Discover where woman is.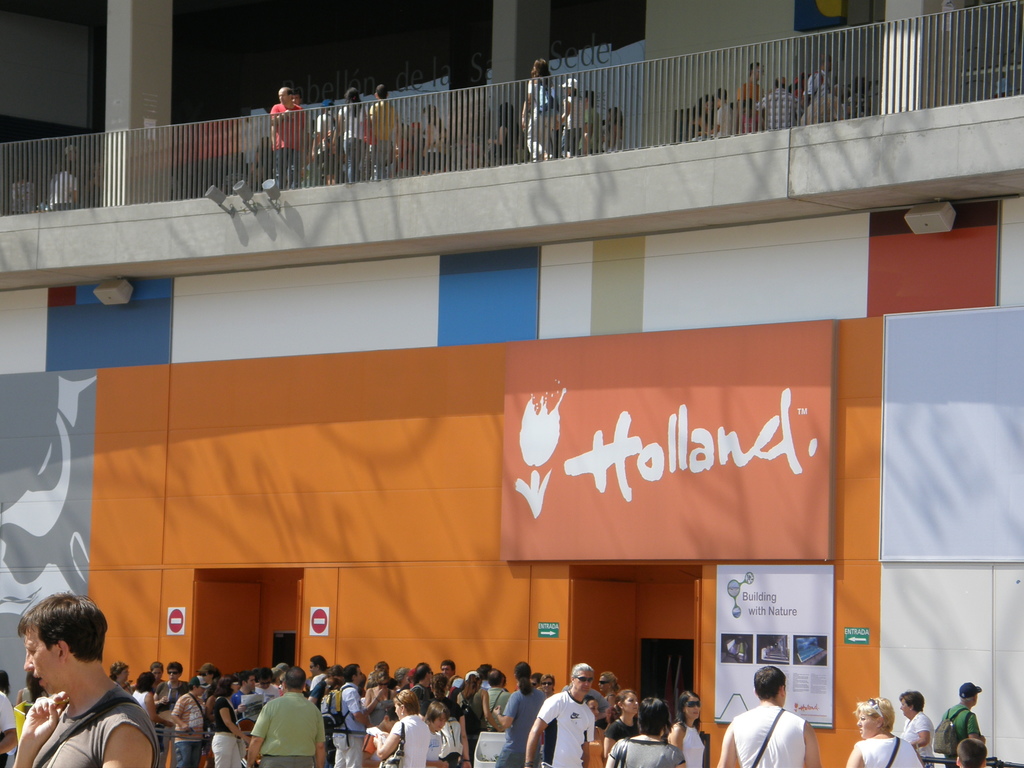
Discovered at <bbox>518, 61, 559, 162</bbox>.
